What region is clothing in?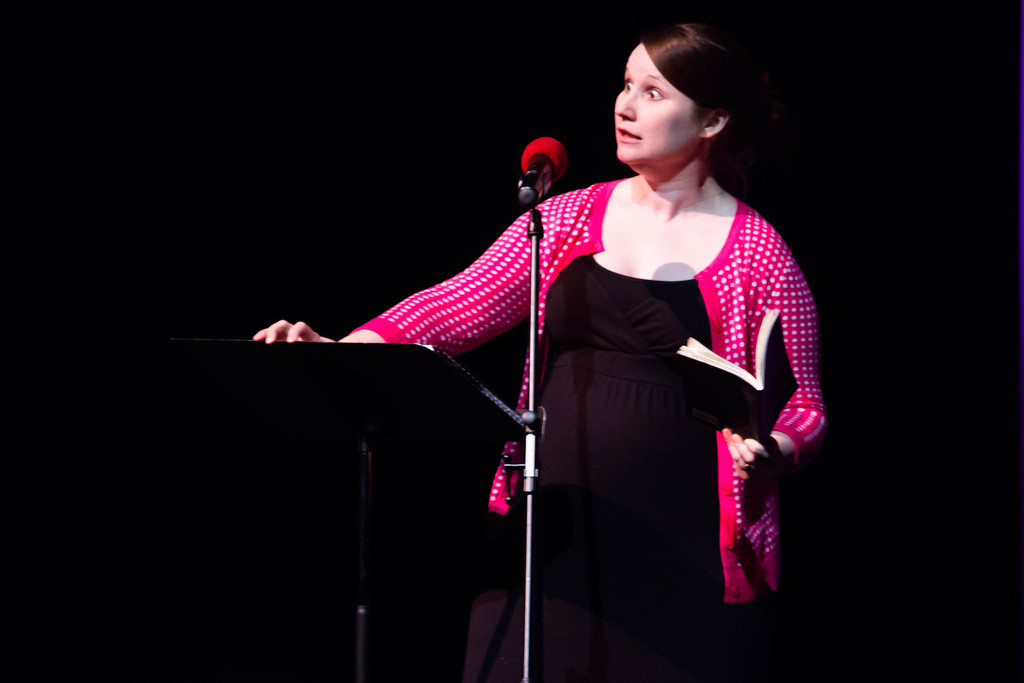
449/152/829/613.
